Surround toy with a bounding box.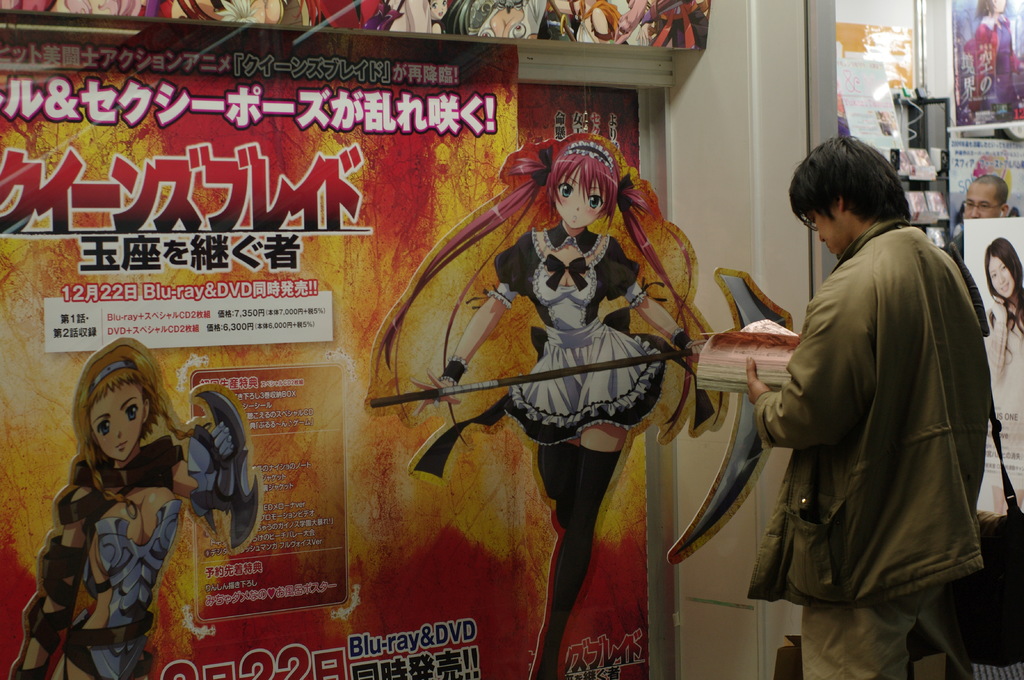
[x1=353, y1=132, x2=730, y2=679].
